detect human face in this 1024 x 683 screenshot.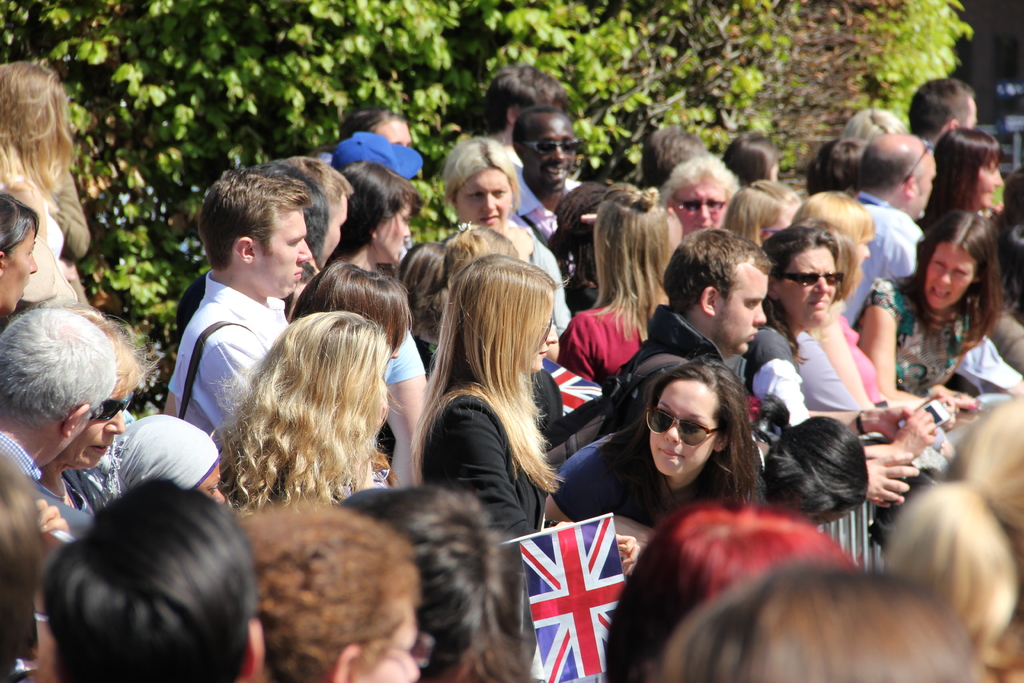
Detection: <bbox>972, 160, 1003, 202</bbox>.
